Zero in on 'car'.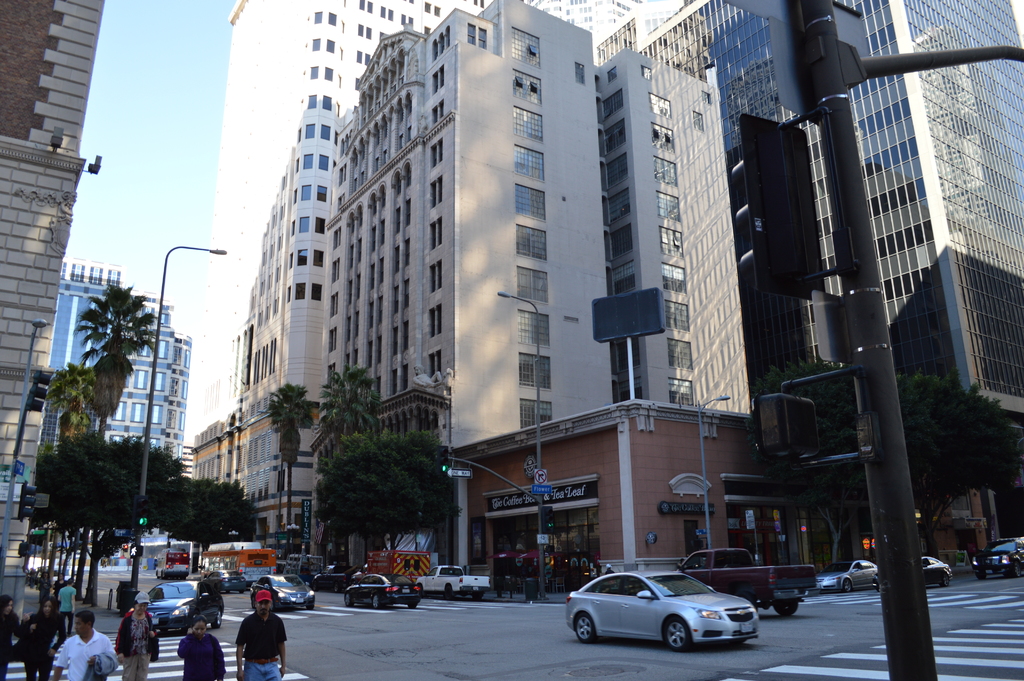
Zeroed in: detection(248, 569, 315, 608).
